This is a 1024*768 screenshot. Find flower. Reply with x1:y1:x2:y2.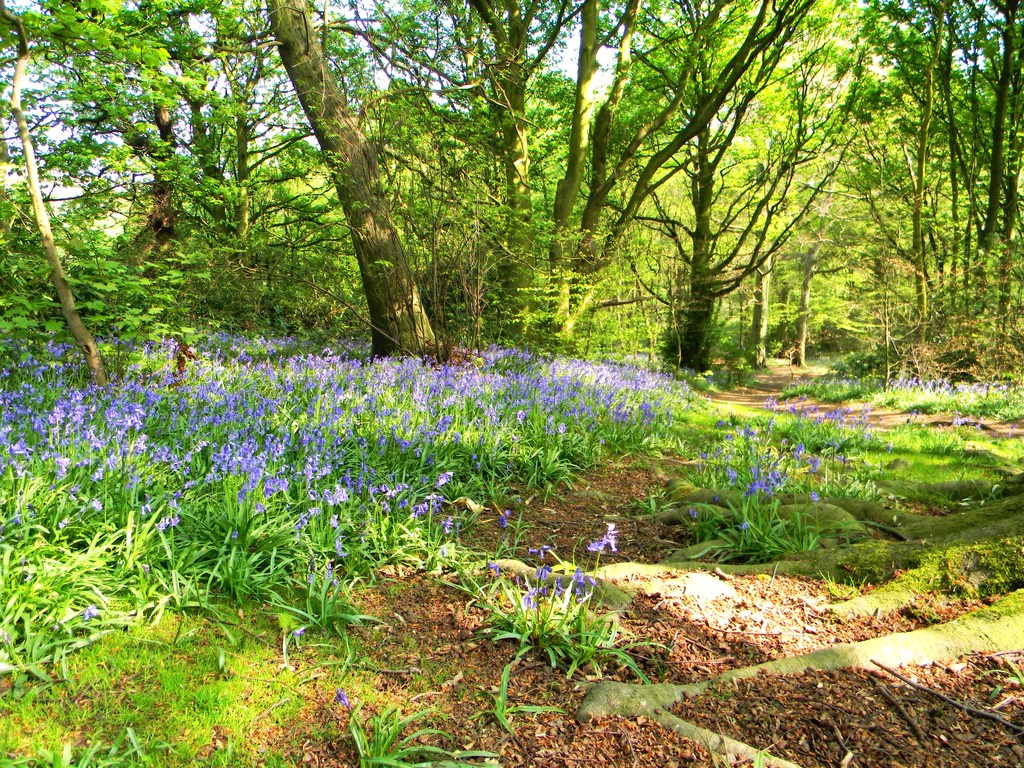
307:571:313:585.
